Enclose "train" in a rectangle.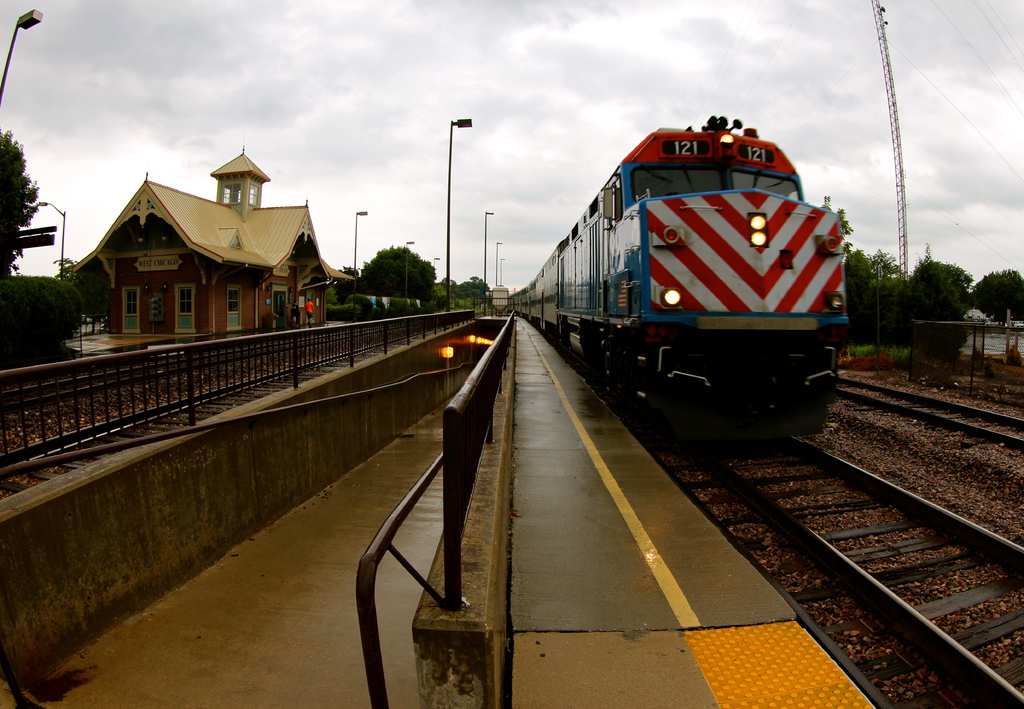
[509,108,852,440].
